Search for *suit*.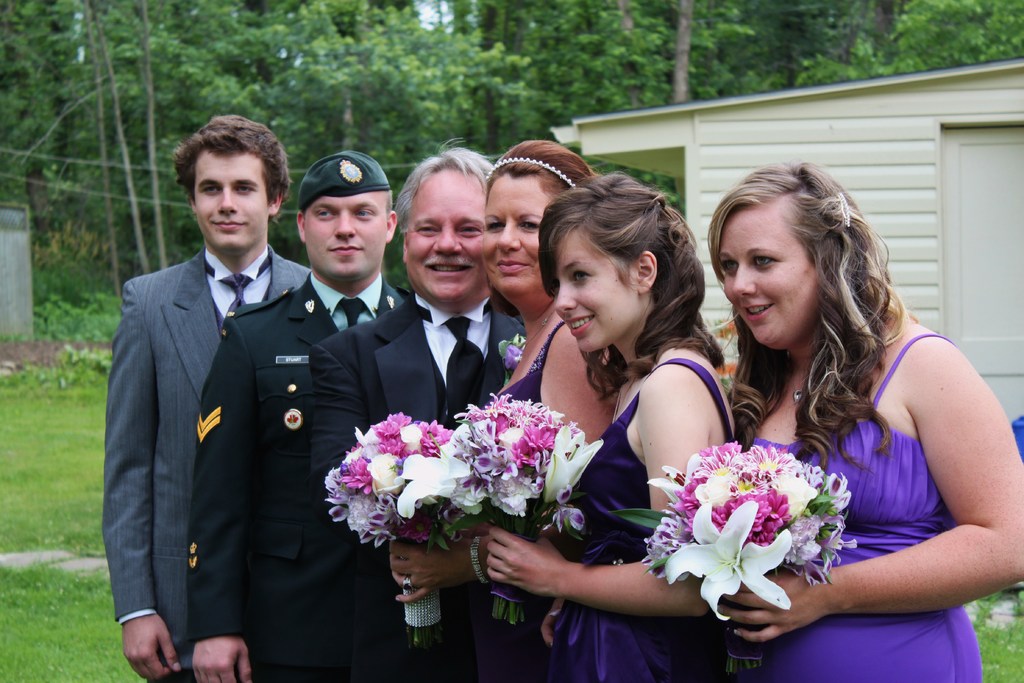
Found at [left=299, top=295, right=527, bottom=682].
